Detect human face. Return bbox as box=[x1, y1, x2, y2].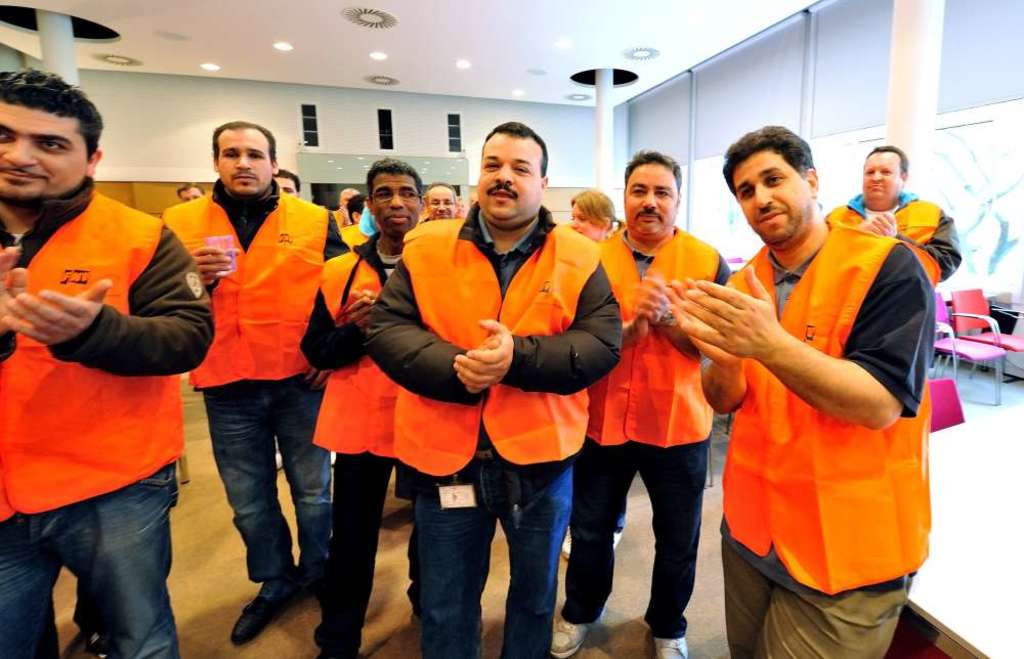
box=[865, 142, 897, 201].
